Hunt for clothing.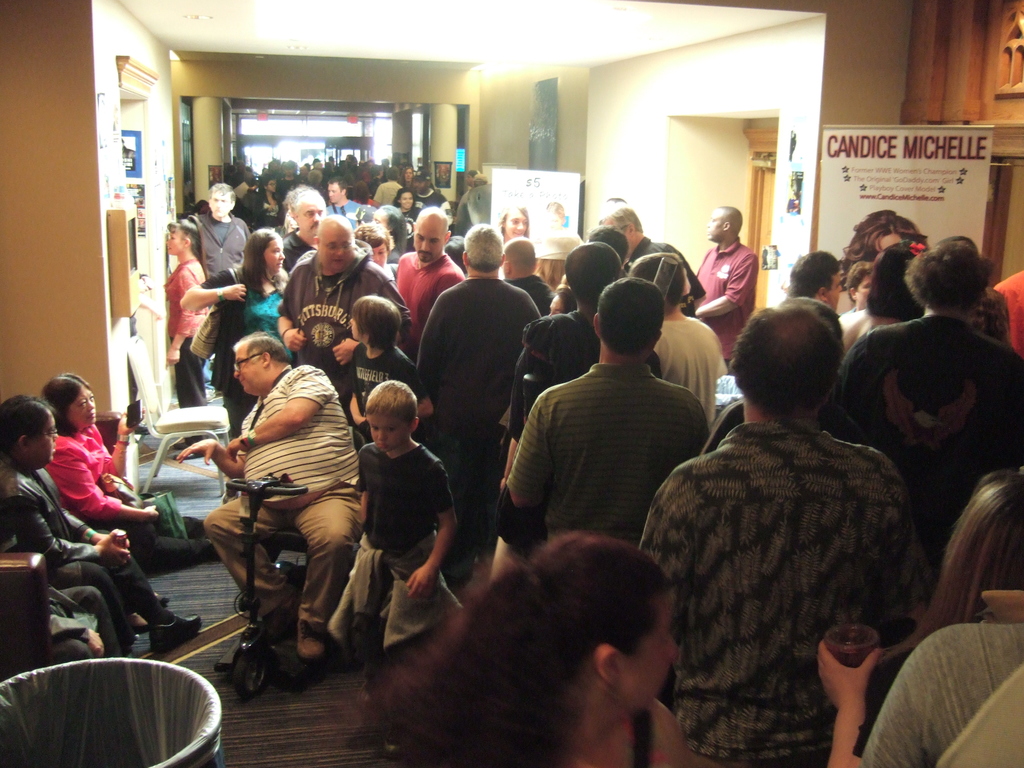
Hunted down at x1=158 y1=259 x2=204 y2=408.
